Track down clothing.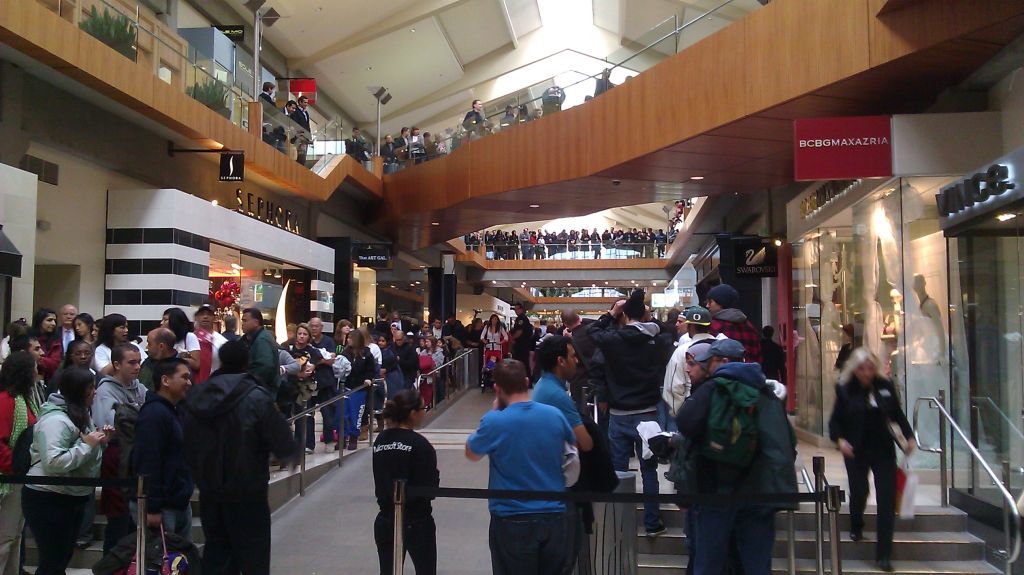
Tracked to 126 377 203 573.
